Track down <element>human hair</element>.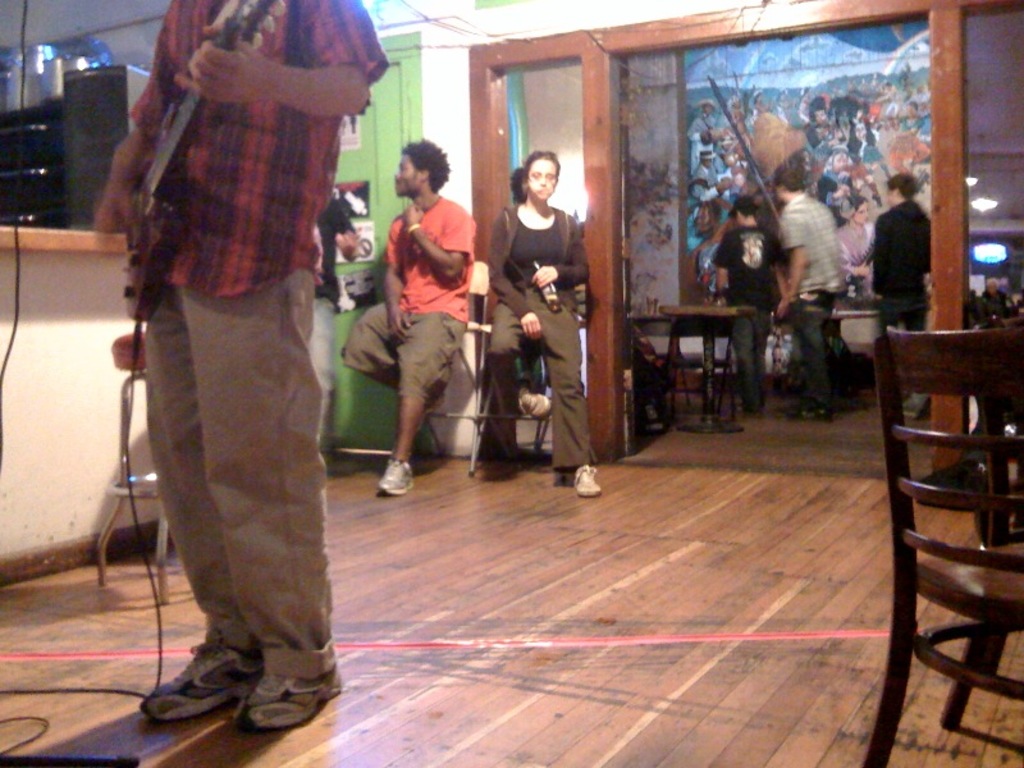
Tracked to [389, 128, 449, 205].
